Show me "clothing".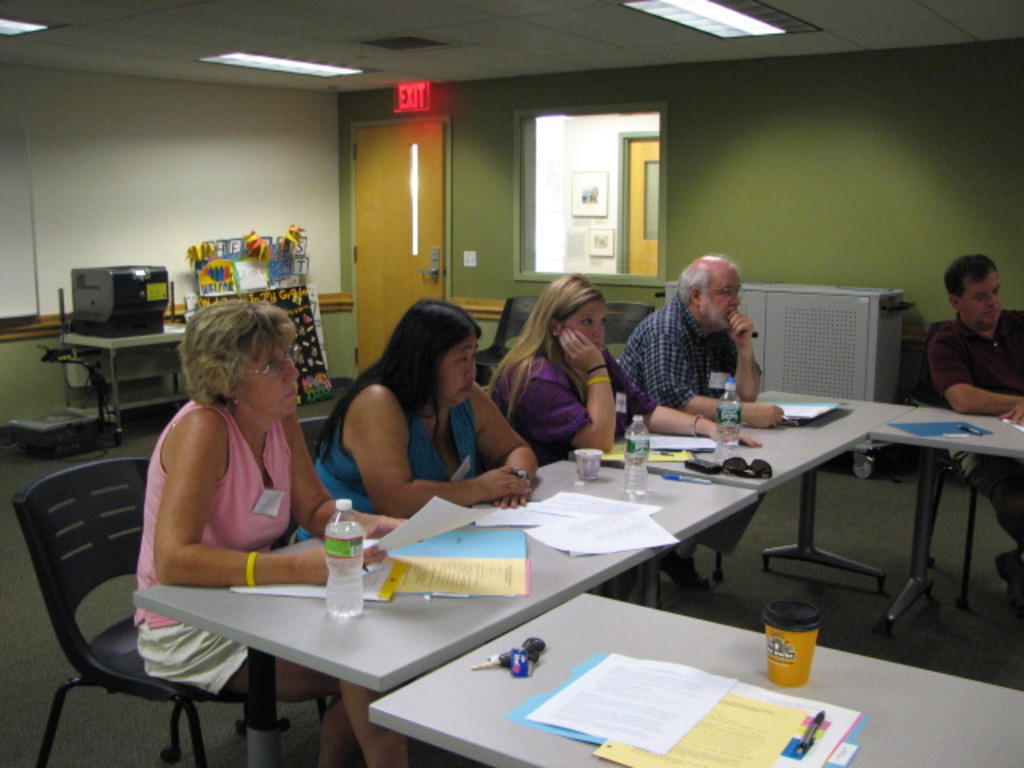
"clothing" is here: [x1=619, y1=298, x2=762, y2=554].
